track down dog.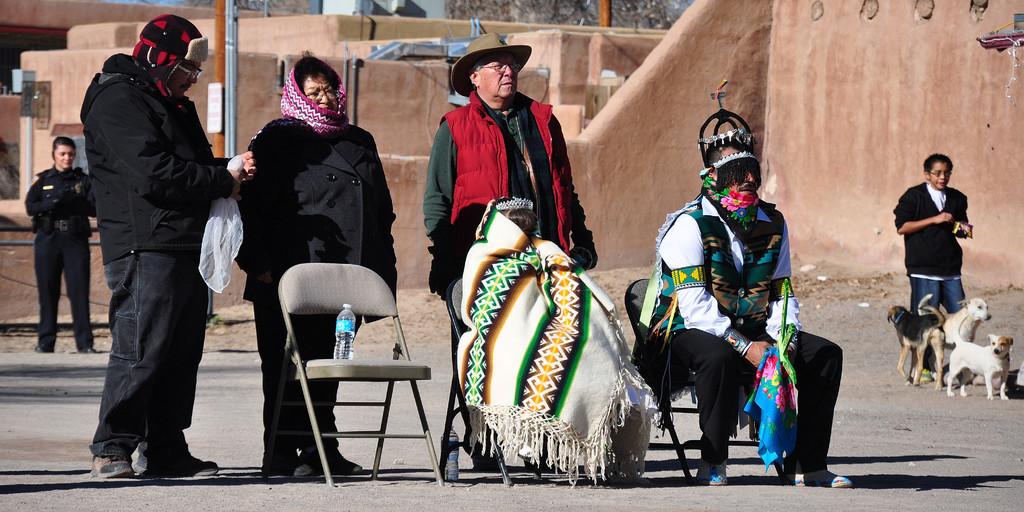
Tracked to crop(947, 313, 1012, 399).
